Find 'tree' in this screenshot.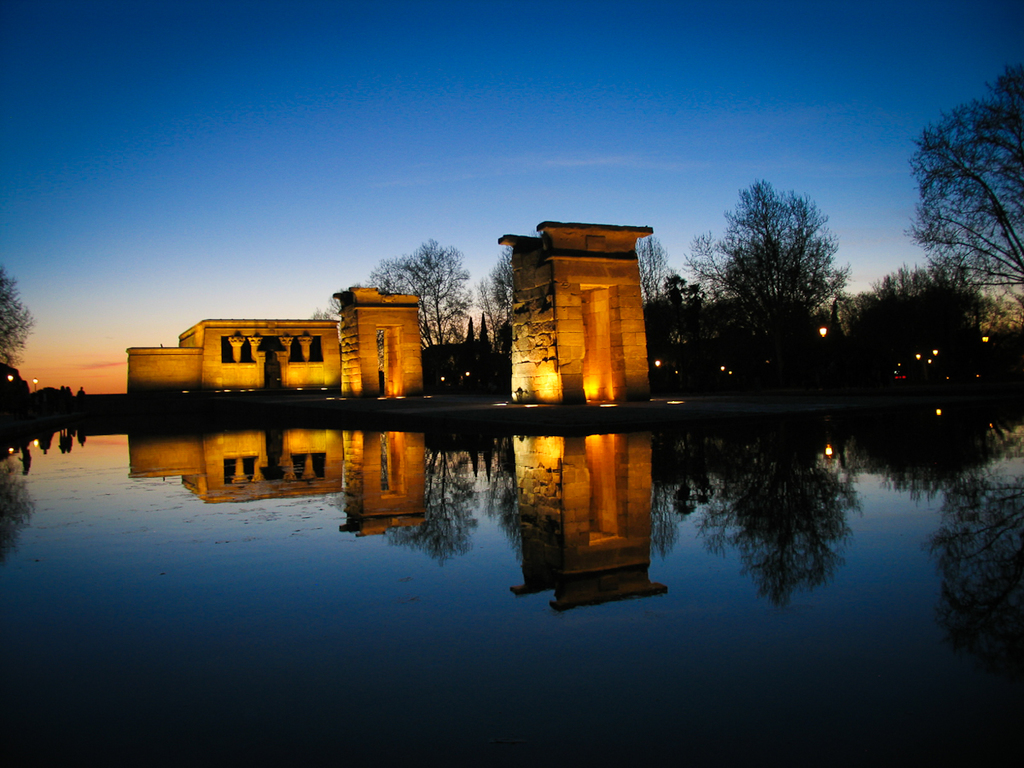
The bounding box for 'tree' is (707, 183, 851, 362).
